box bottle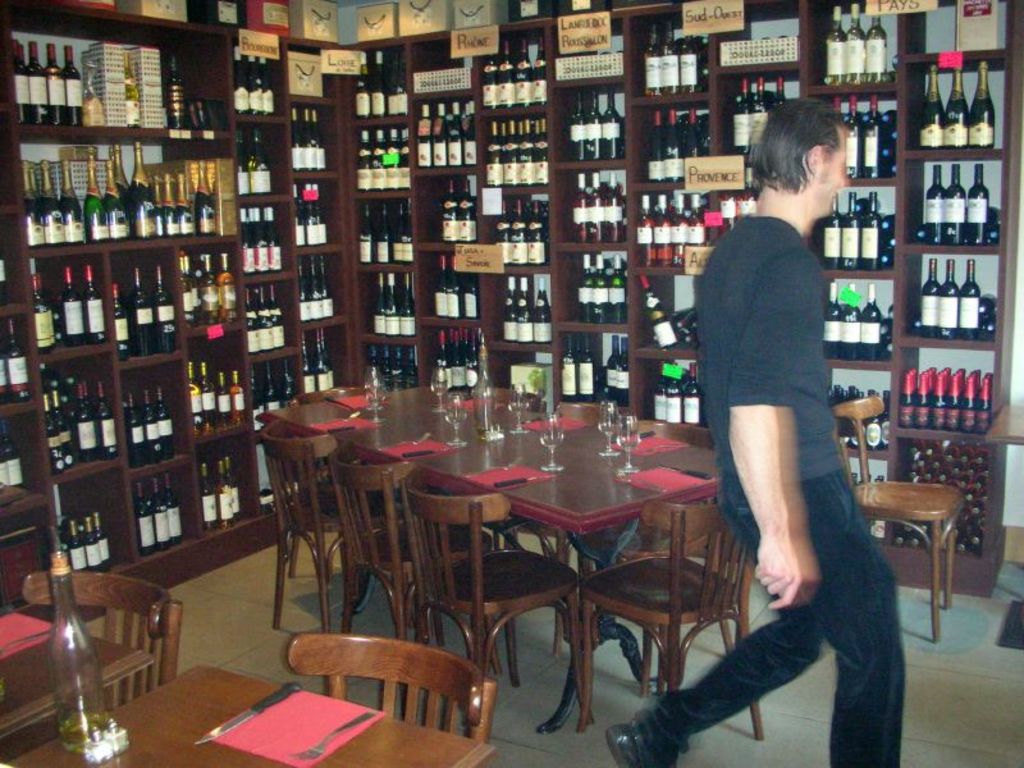
645, 110, 667, 191
